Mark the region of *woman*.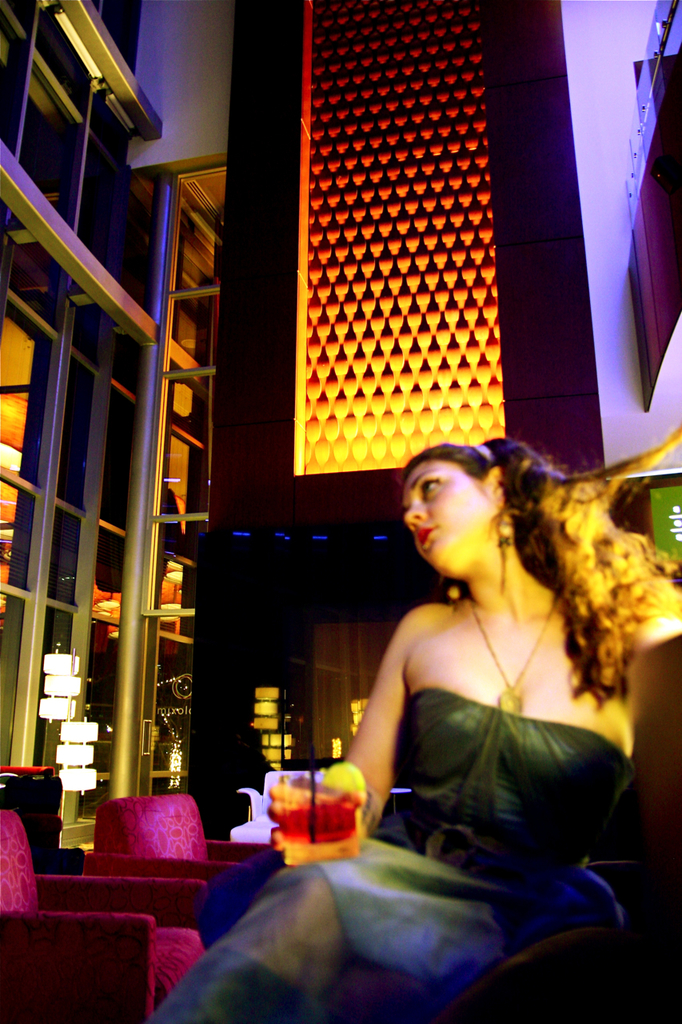
Region: {"x1": 149, "y1": 438, "x2": 681, "y2": 1023}.
